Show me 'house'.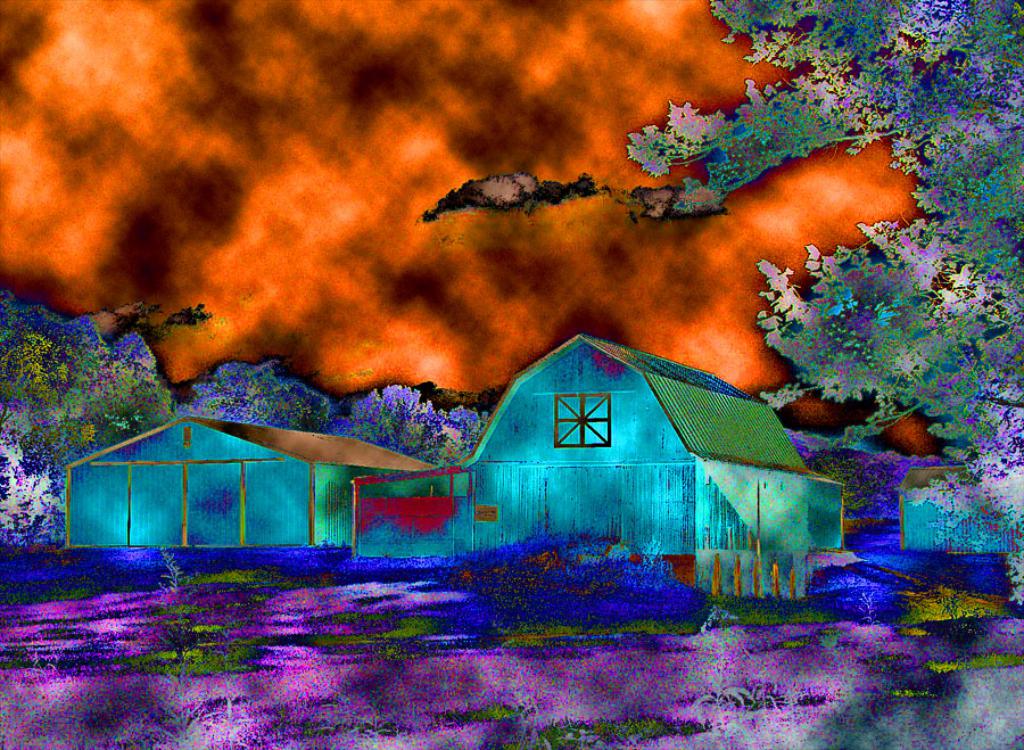
'house' is here: bbox=[349, 327, 856, 607].
